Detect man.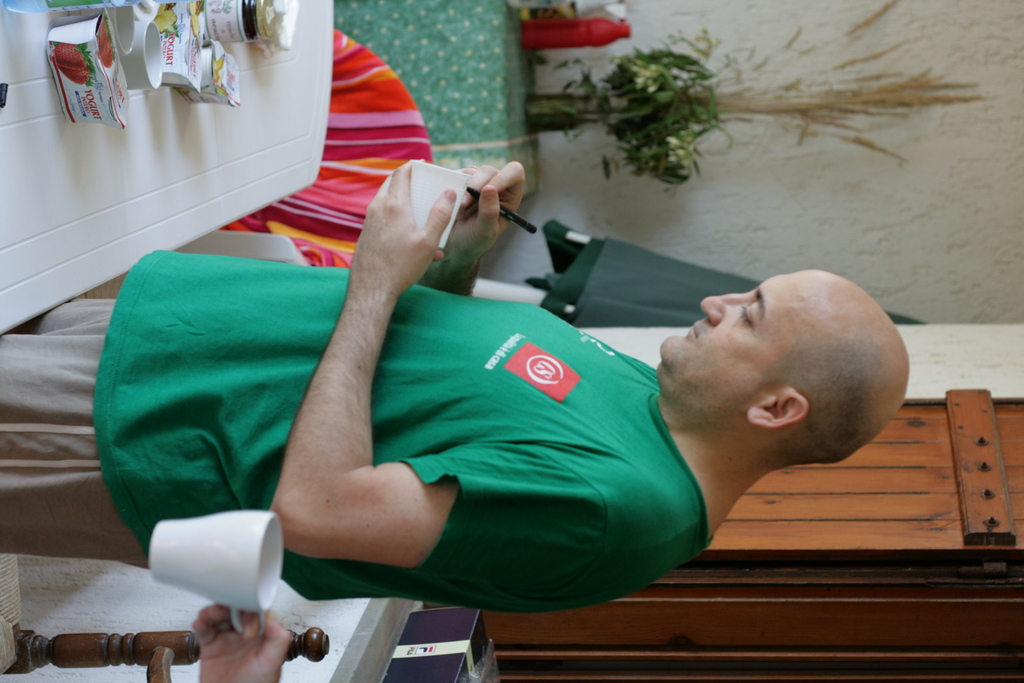
Detected at Rect(178, 110, 868, 661).
